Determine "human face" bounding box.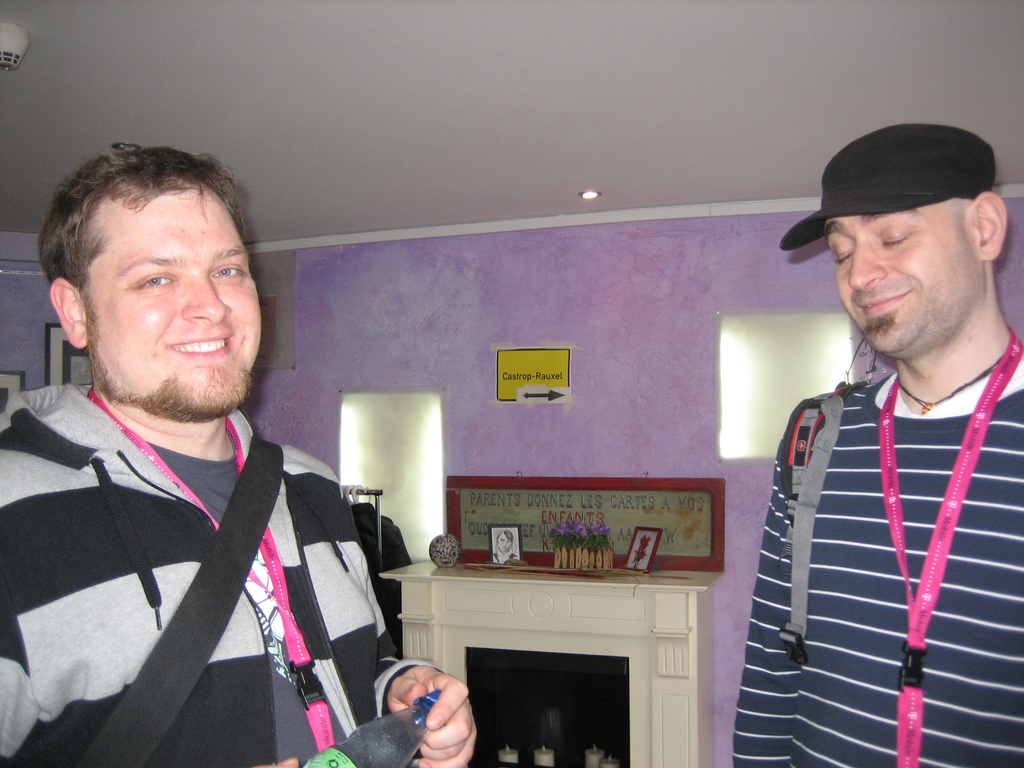
Determined: box=[88, 186, 259, 412].
